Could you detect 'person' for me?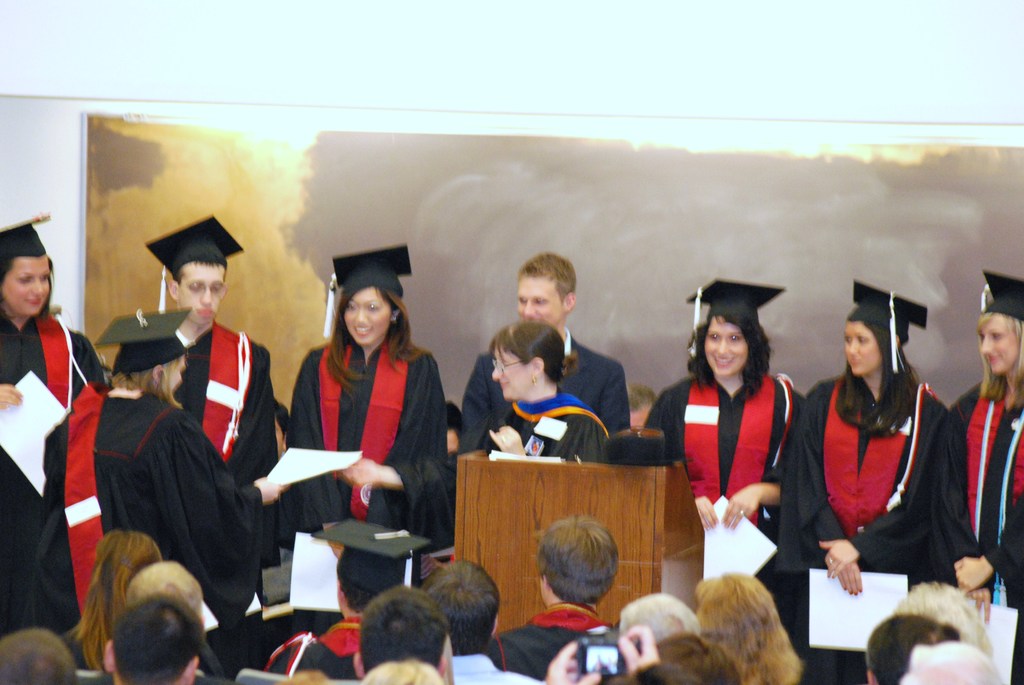
Detection result: bbox=(126, 559, 257, 684).
